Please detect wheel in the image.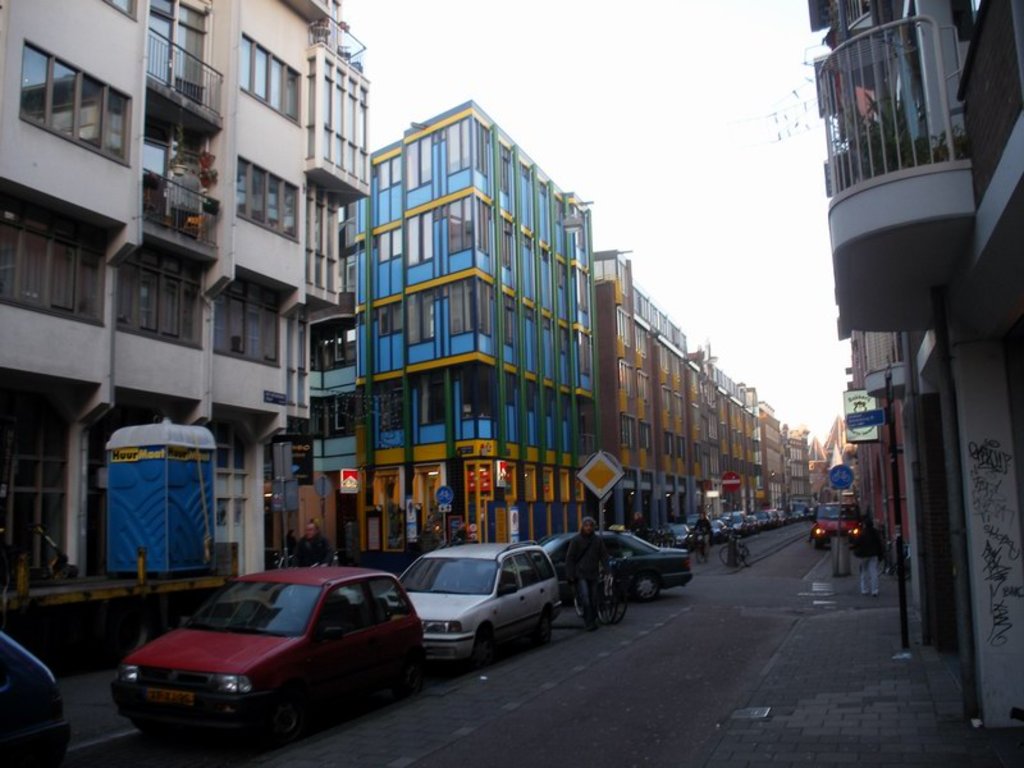
635,571,658,605.
